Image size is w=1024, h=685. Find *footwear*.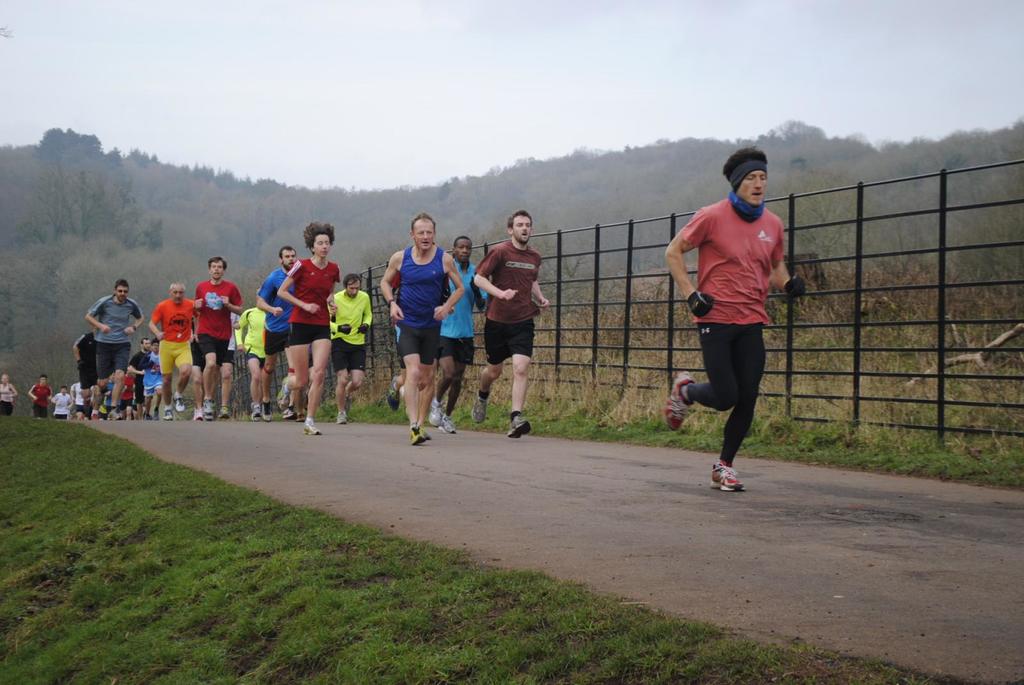
434,395,446,426.
